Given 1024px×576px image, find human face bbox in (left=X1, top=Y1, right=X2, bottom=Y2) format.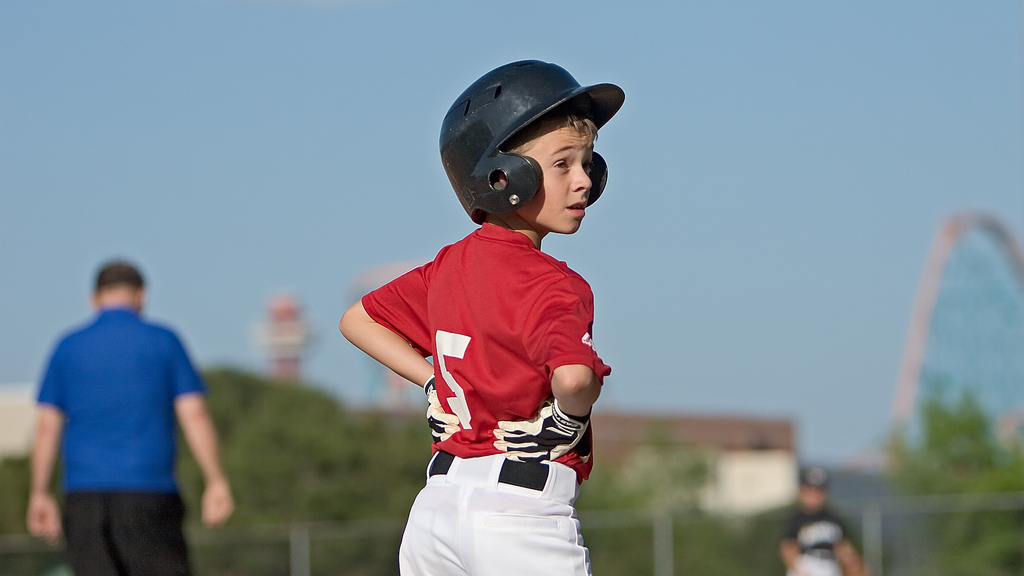
(left=500, top=108, right=597, bottom=236).
